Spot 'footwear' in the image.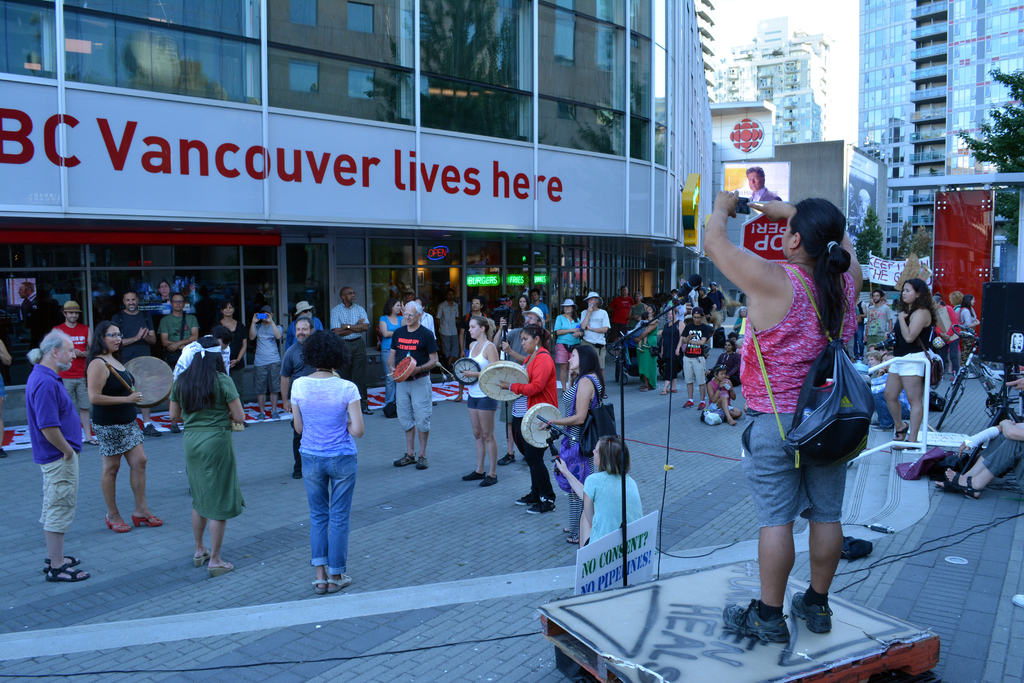
'footwear' found at [462, 469, 491, 483].
